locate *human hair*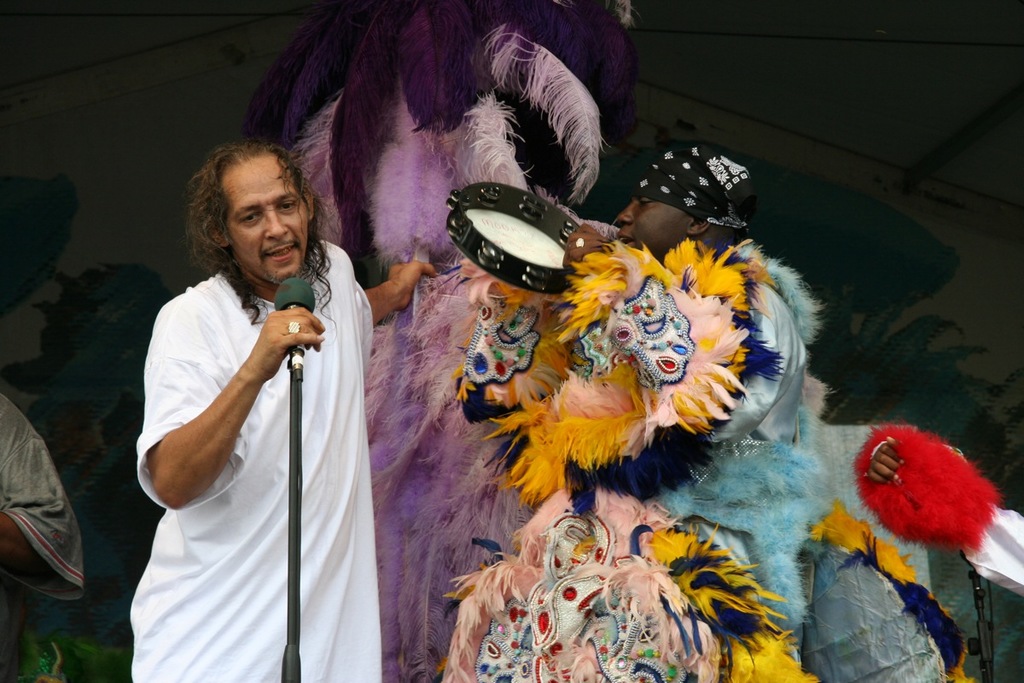
l=183, t=126, r=313, b=286
